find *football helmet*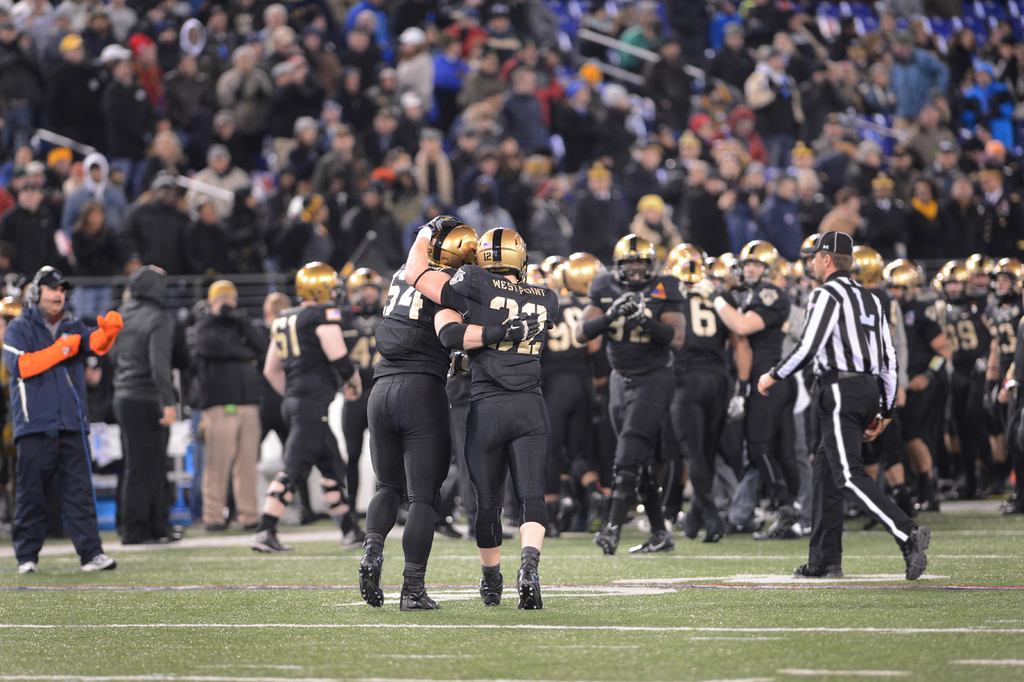
x1=559, y1=243, x2=612, y2=295
